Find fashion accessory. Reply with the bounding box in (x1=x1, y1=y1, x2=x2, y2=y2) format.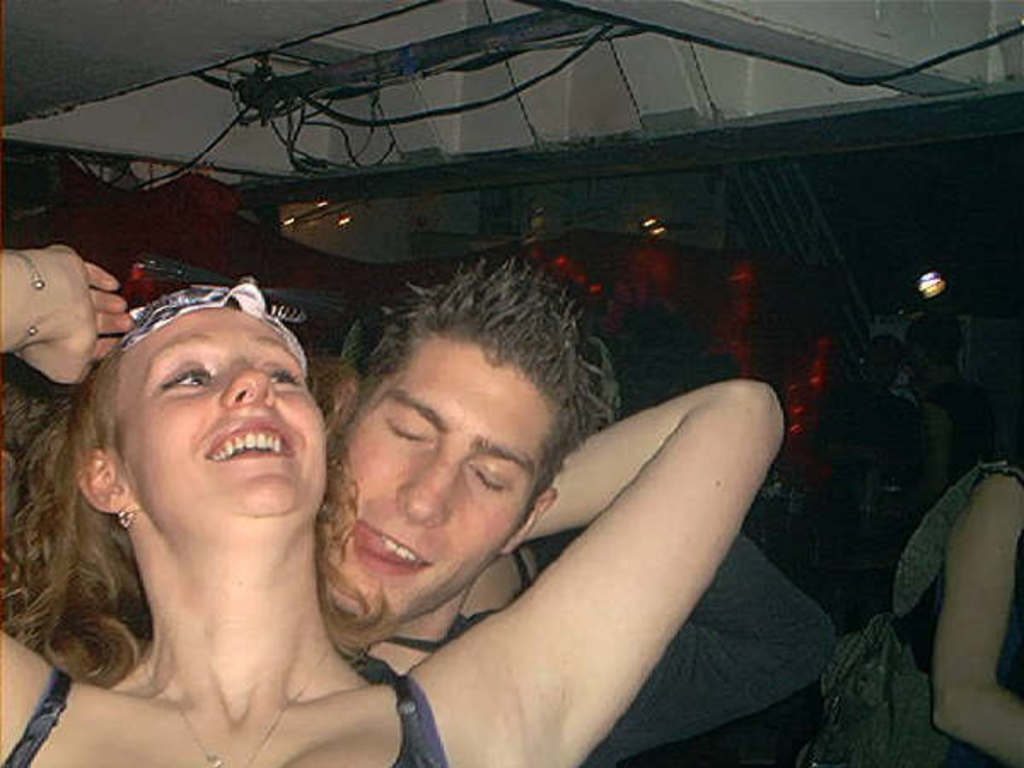
(x1=7, y1=242, x2=46, y2=358).
